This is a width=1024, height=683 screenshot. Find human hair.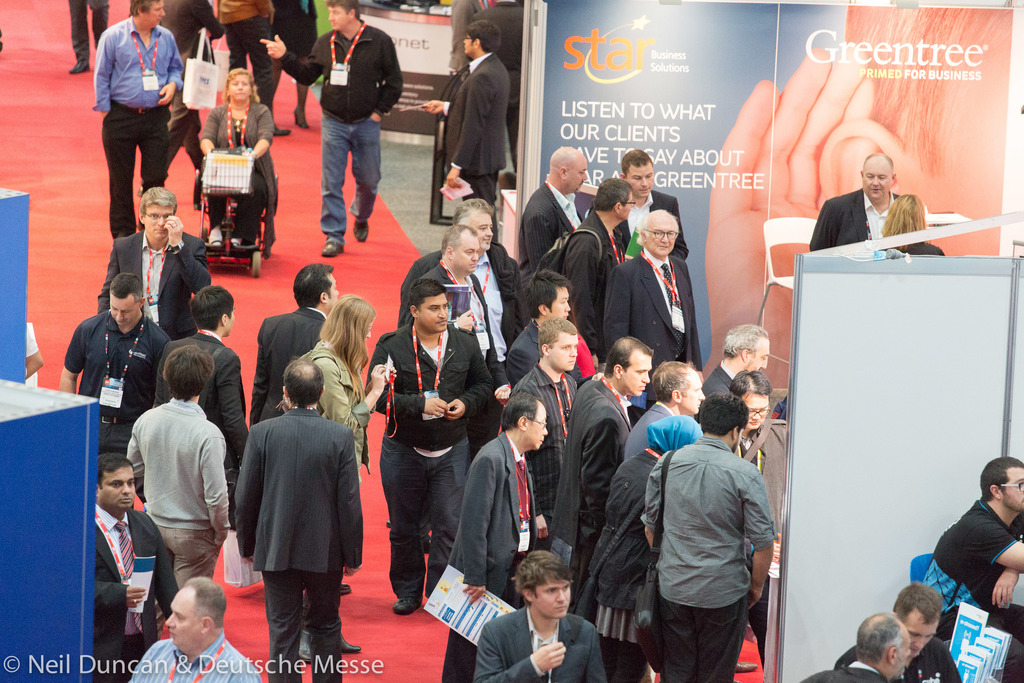
Bounding box: x1=979 y1=457 x2=1023 y2=504.
